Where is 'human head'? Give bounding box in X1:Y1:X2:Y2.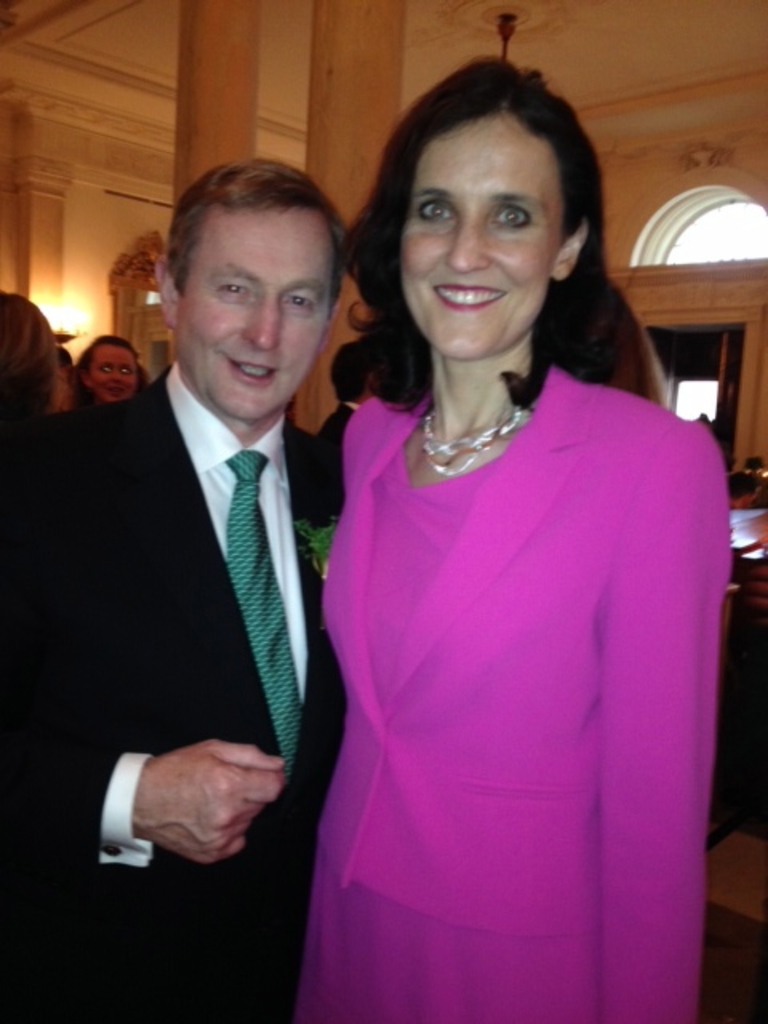
78:338:136:400.
